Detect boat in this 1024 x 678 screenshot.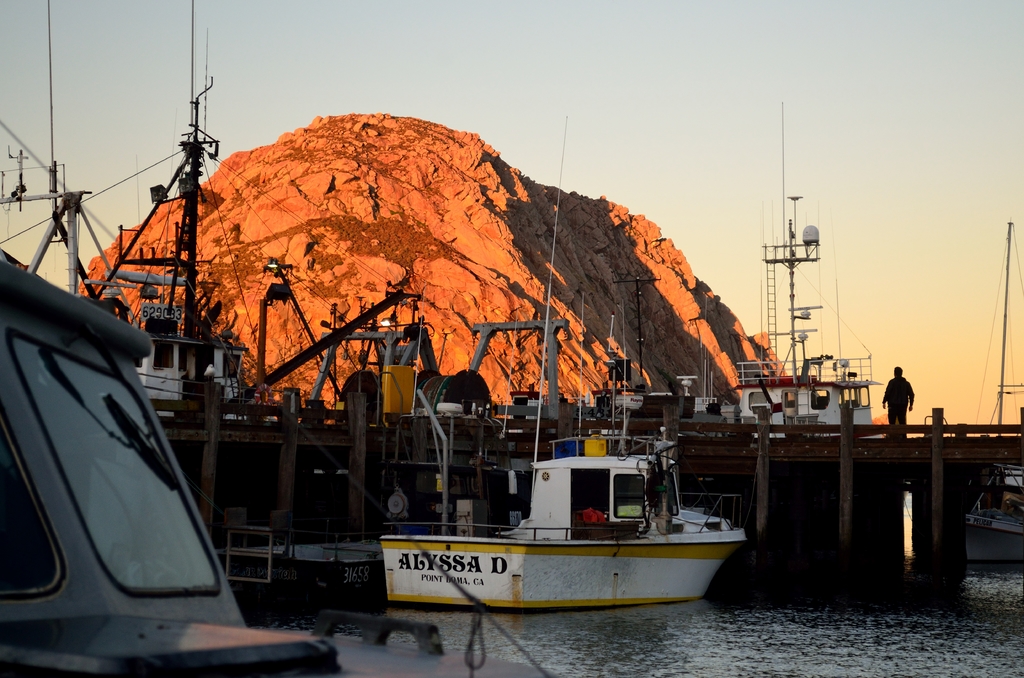
Detection: bbox=[0, 0, 556, 677].
